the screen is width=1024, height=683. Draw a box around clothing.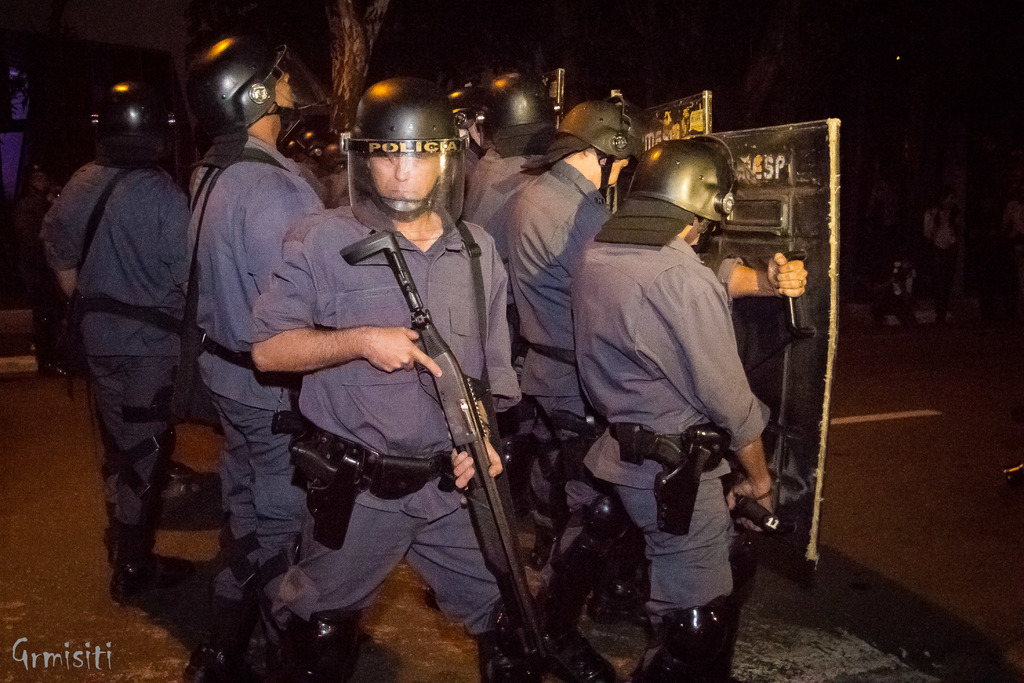
x1=179, y1=135, x2=317, y2=612.
